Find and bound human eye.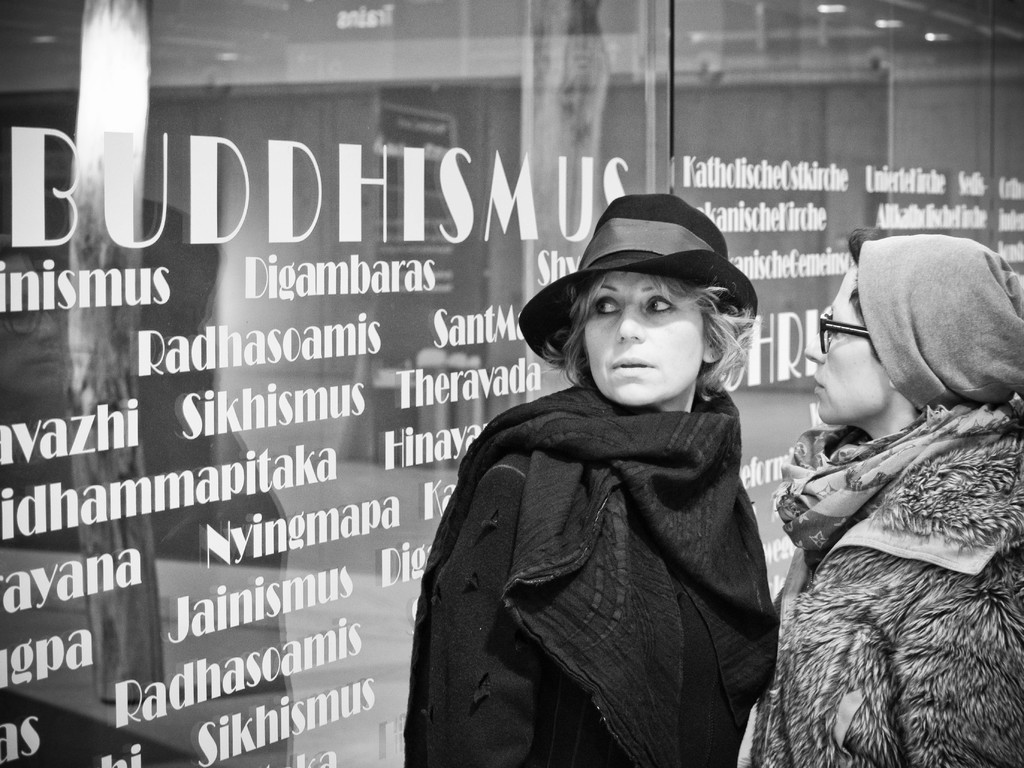
Bound: [left=644, top=298, right=678, bottom=315].
